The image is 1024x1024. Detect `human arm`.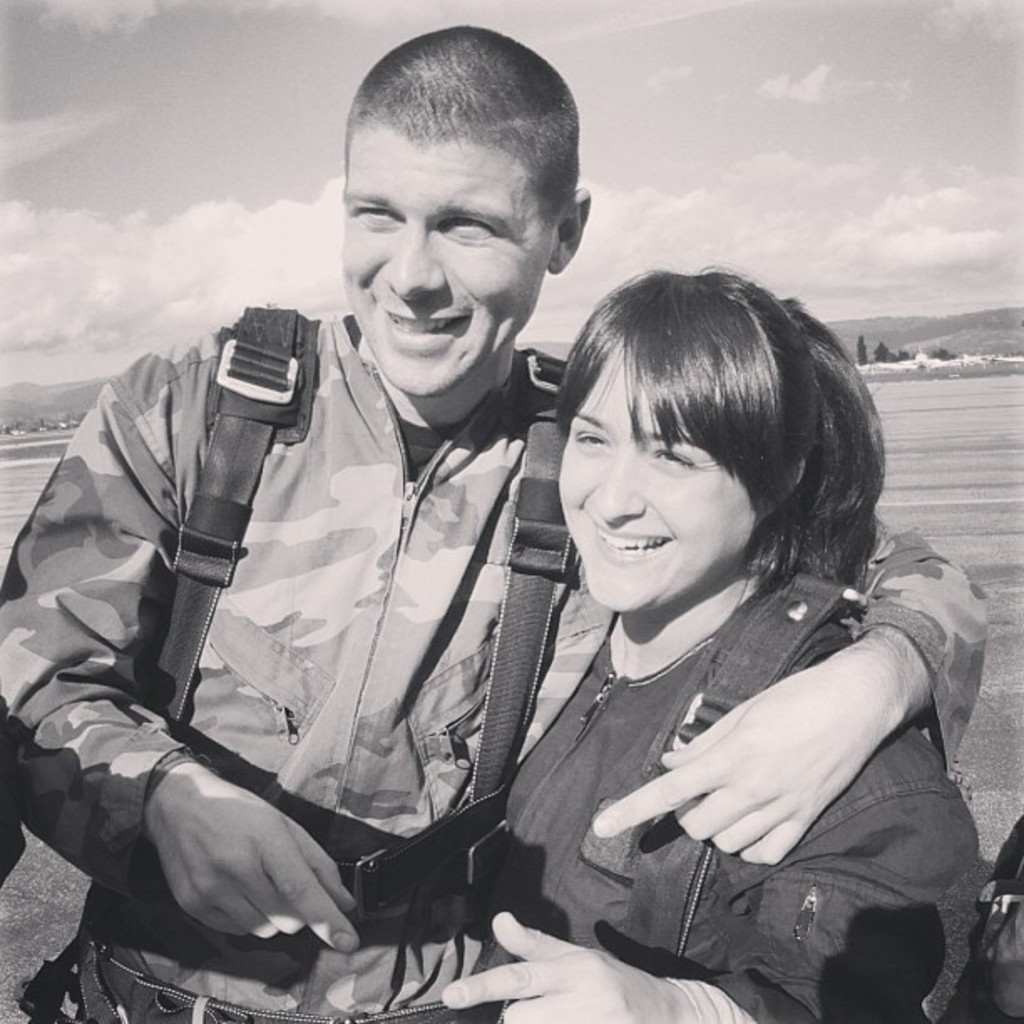
Detection: (x1=0, y1=345, x2=366, y2=964).
